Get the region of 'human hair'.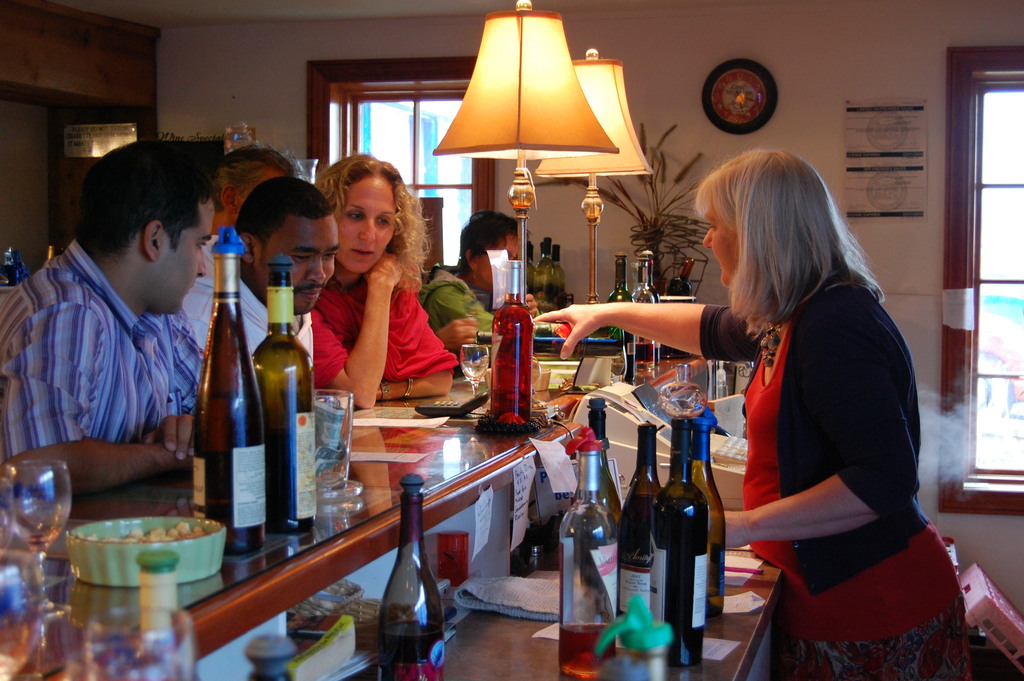
(x1=696, y1=147, x2=884, y2=345).
